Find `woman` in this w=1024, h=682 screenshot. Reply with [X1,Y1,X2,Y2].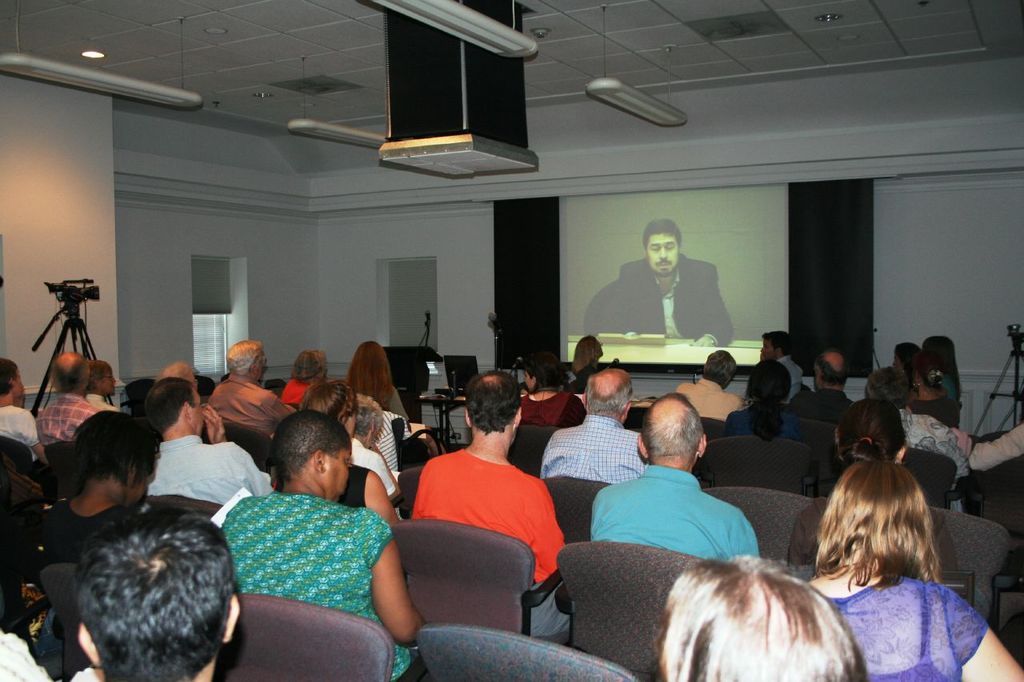
[283,349,336,414].
